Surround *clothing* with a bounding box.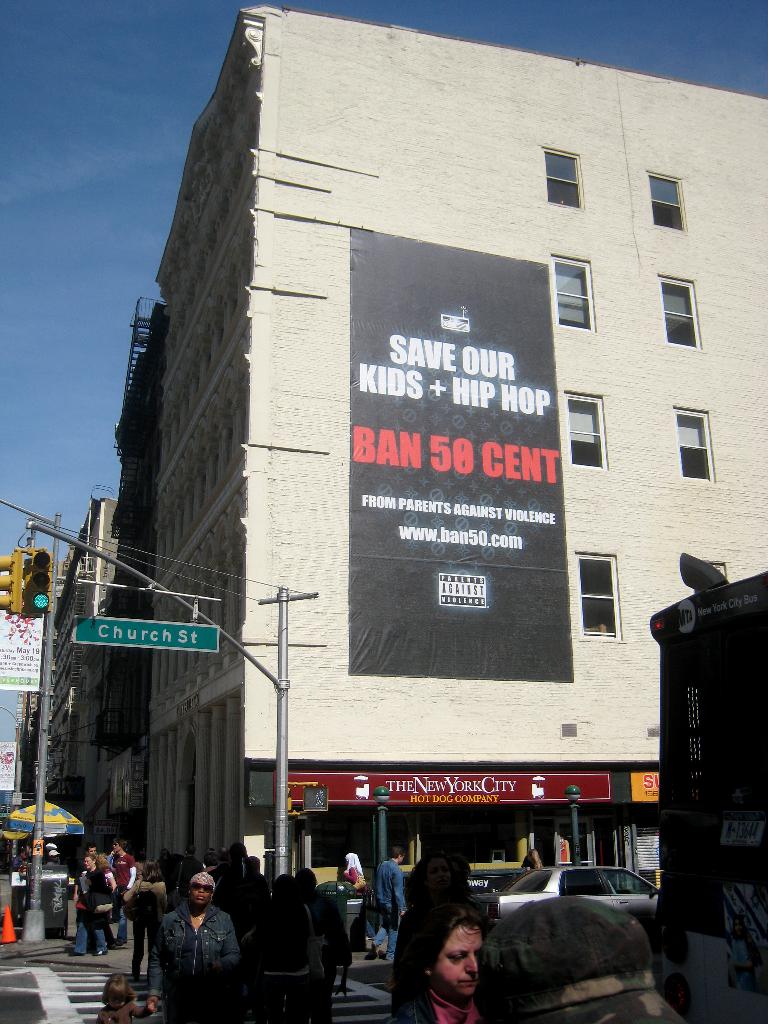
crop(390, 901, 455, 1010).
